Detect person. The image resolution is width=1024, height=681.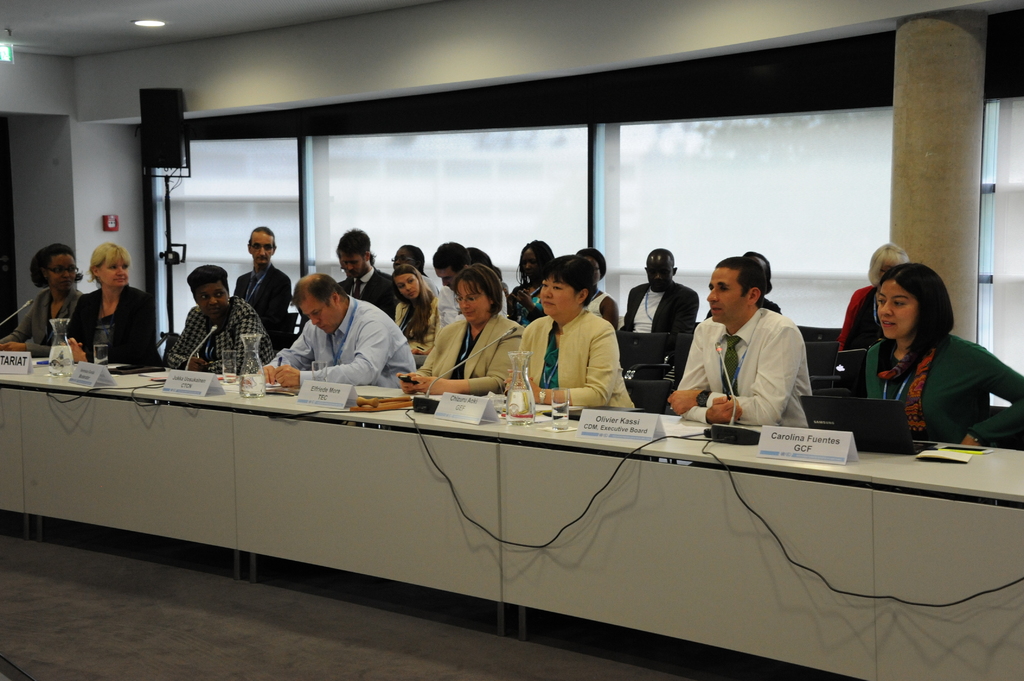
{"left": 333, "top": 232, "right": 400, "bottom": 310}.
